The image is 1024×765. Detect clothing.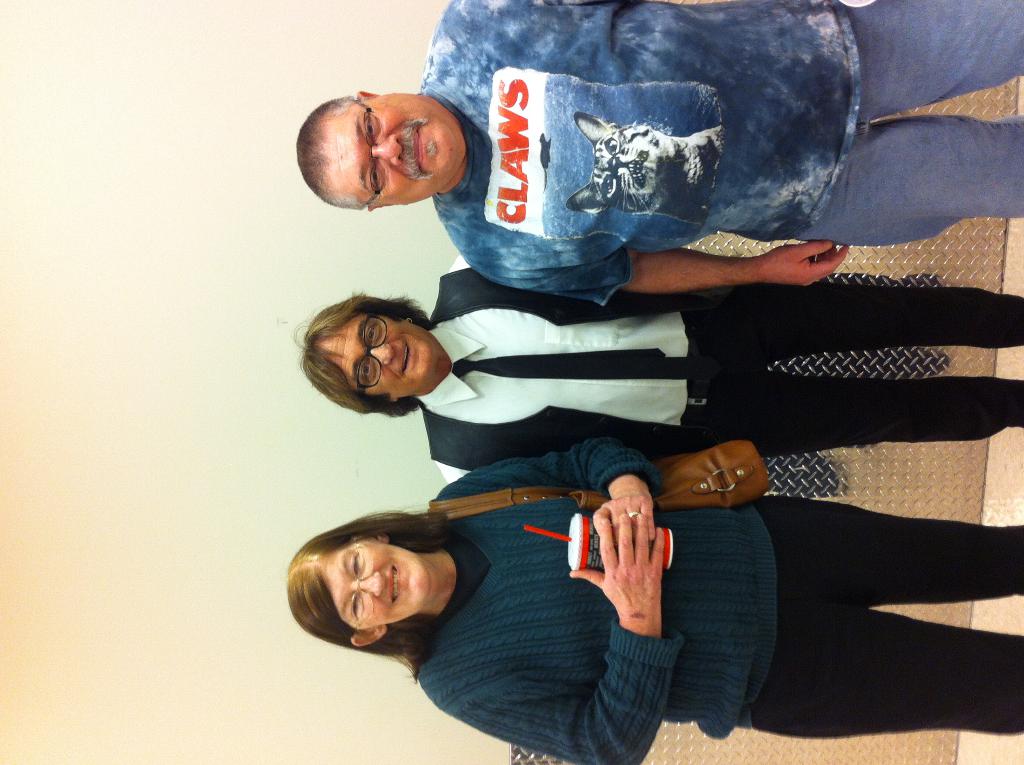
Detection: 409, 382, 797, 744.
